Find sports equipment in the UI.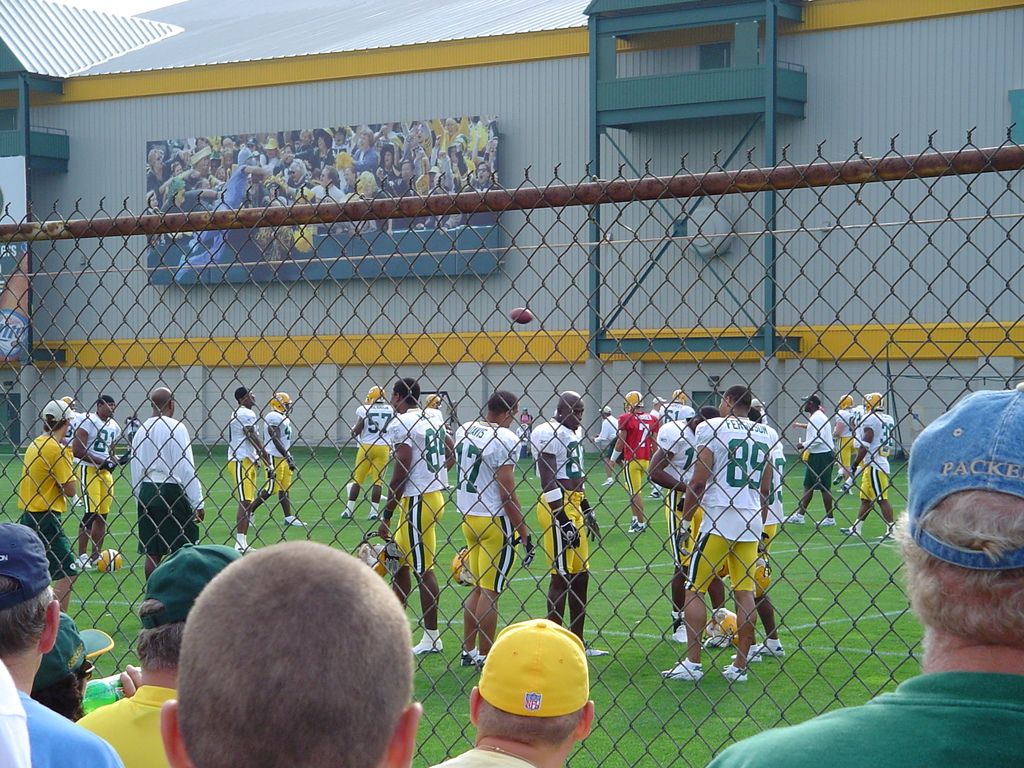
UI element at box(353, 528, 399, 580).
